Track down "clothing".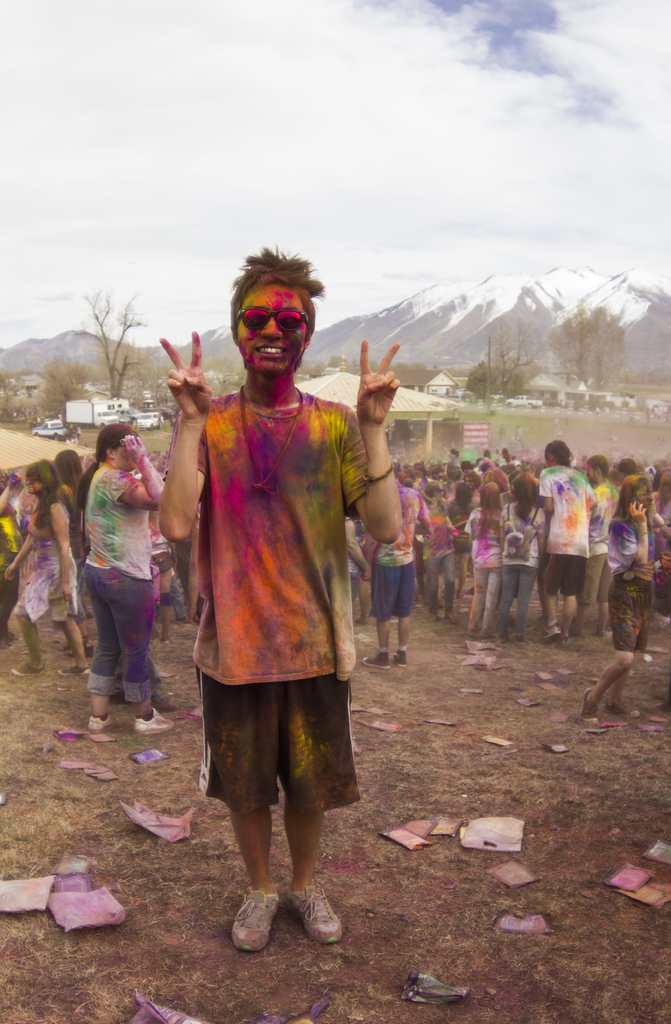
Tracked to (left=80, top=461, right=154, bottom=700).
